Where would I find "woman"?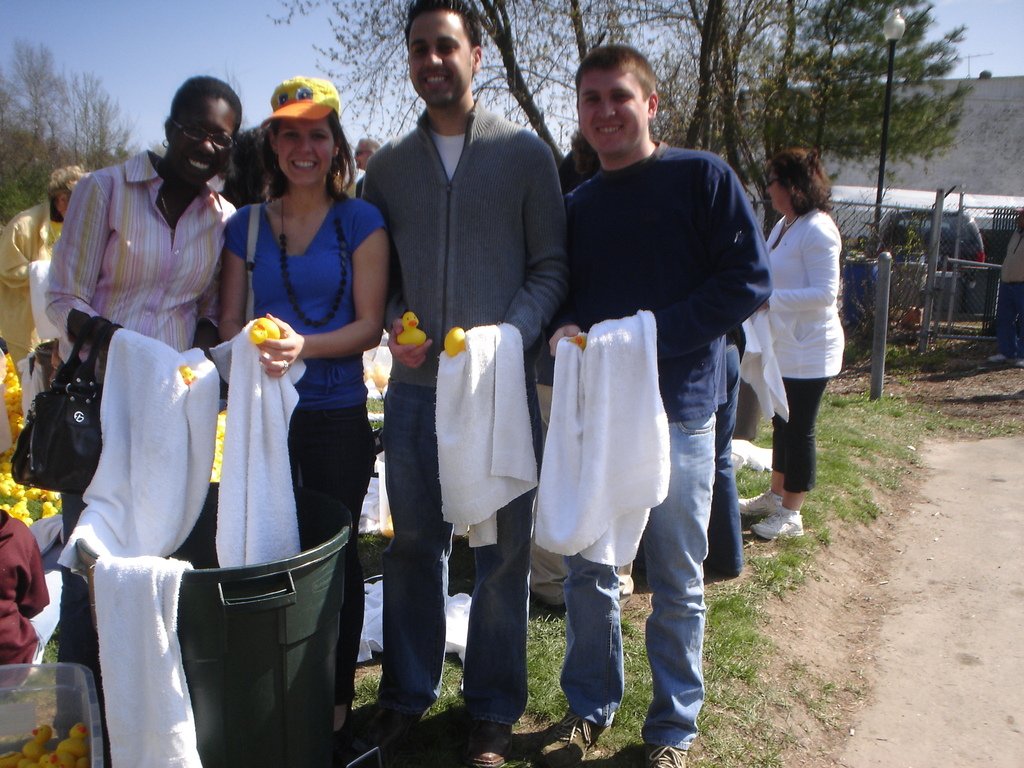
At BBox(744, 148, 846, 544).
